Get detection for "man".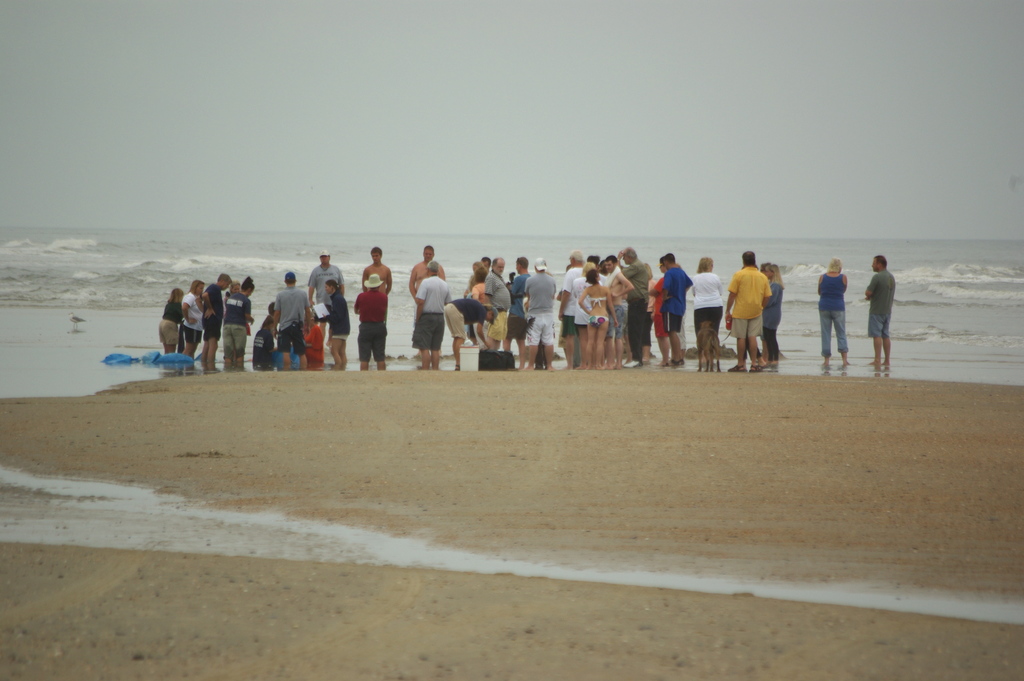
Detection: l=341, t=261, r=390, b=369.
